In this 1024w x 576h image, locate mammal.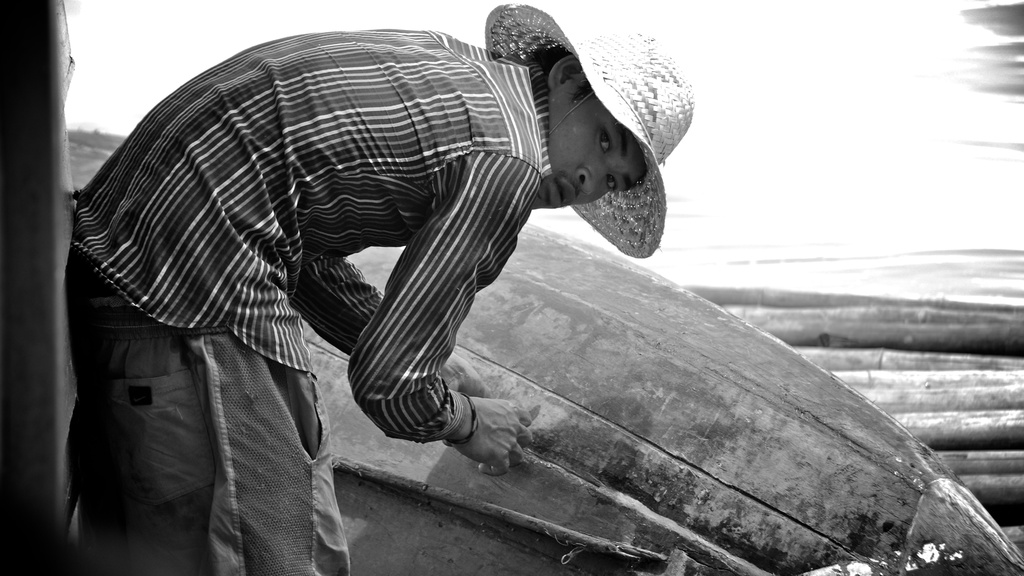
Bounding box: [x1=77, y1=4, x2=731, y2=506].
